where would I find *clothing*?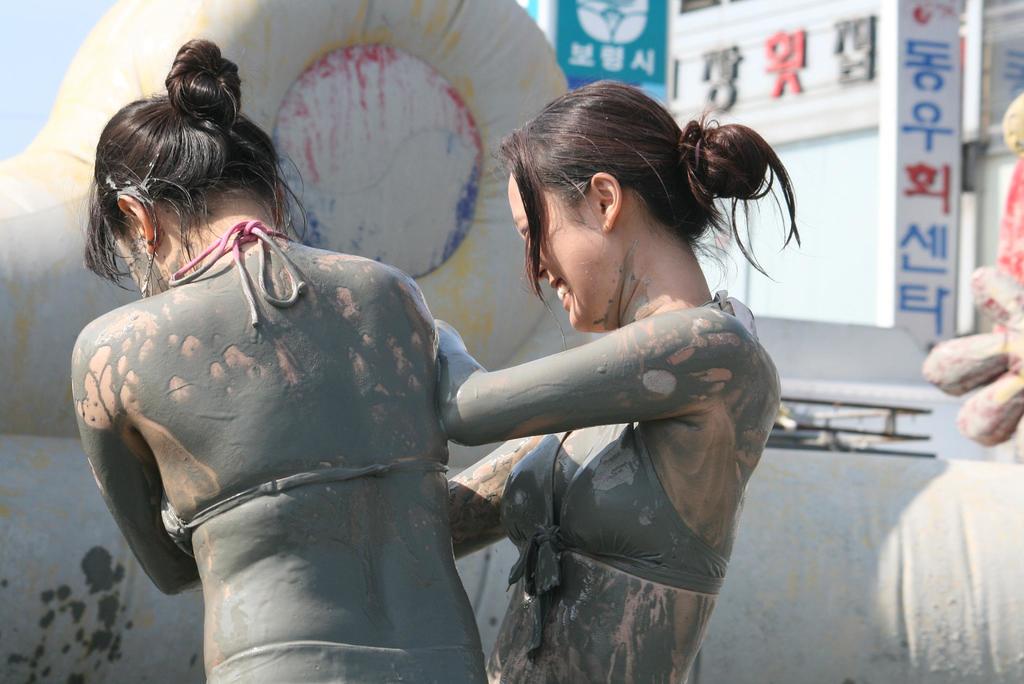
At x1=143, y1=229, x2=502, y2=683.
